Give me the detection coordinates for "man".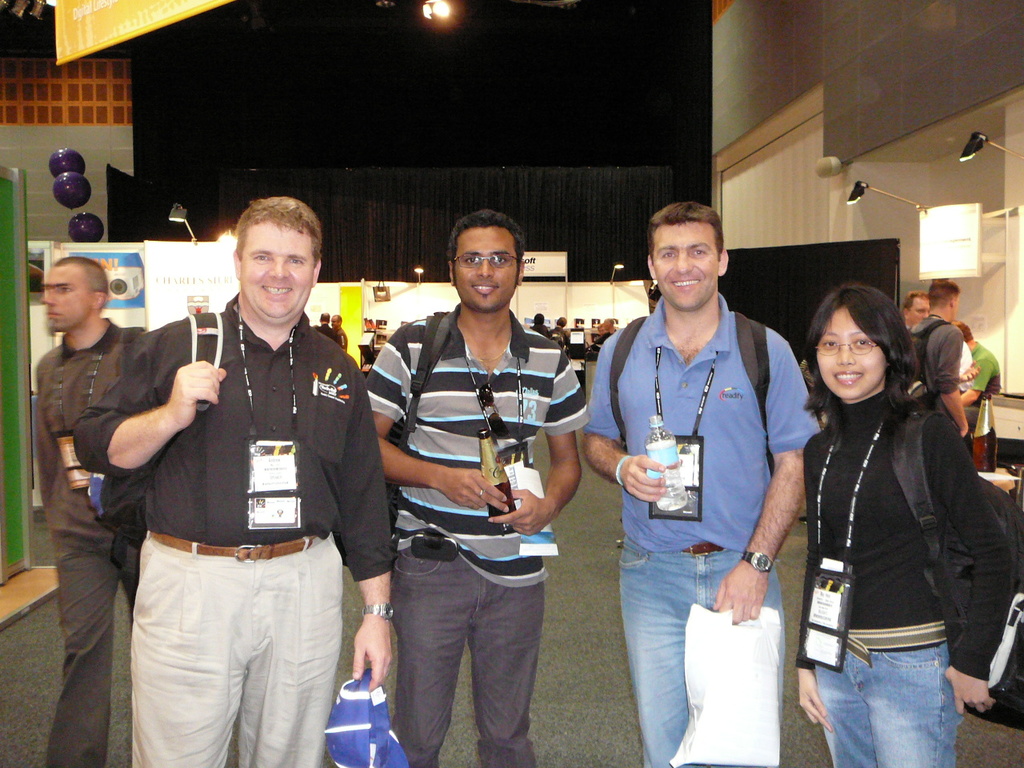
BBox(92, 198, 387, 767).
